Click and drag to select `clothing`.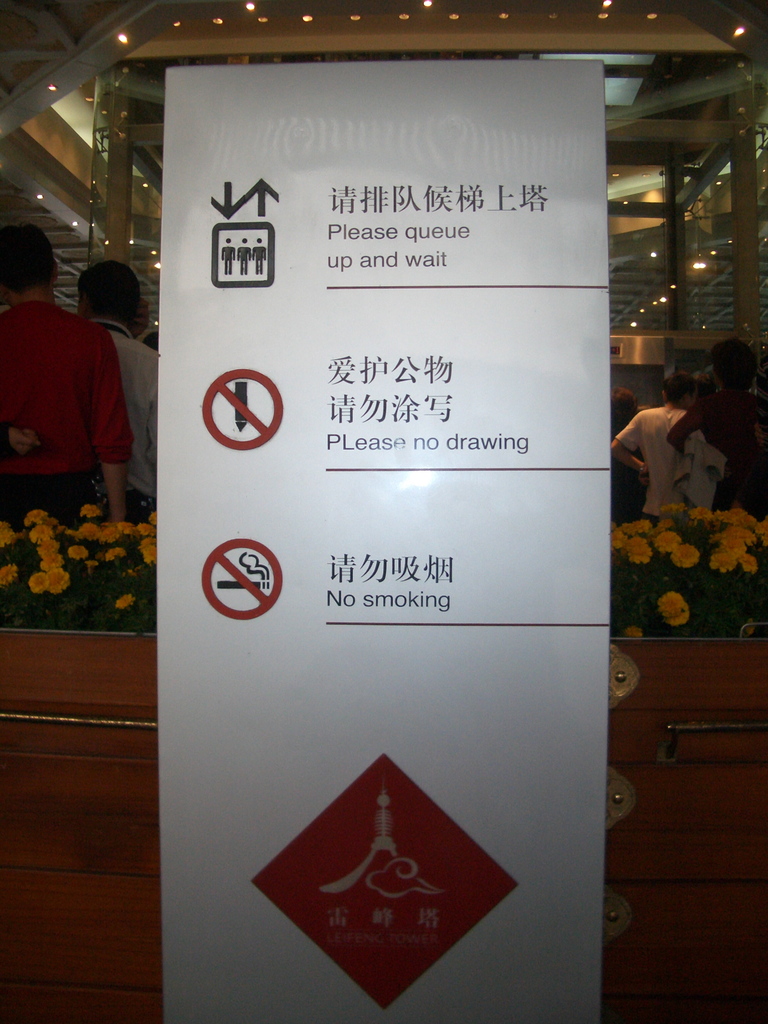
Selection: <region>90, 319, 159, 527</region>.
